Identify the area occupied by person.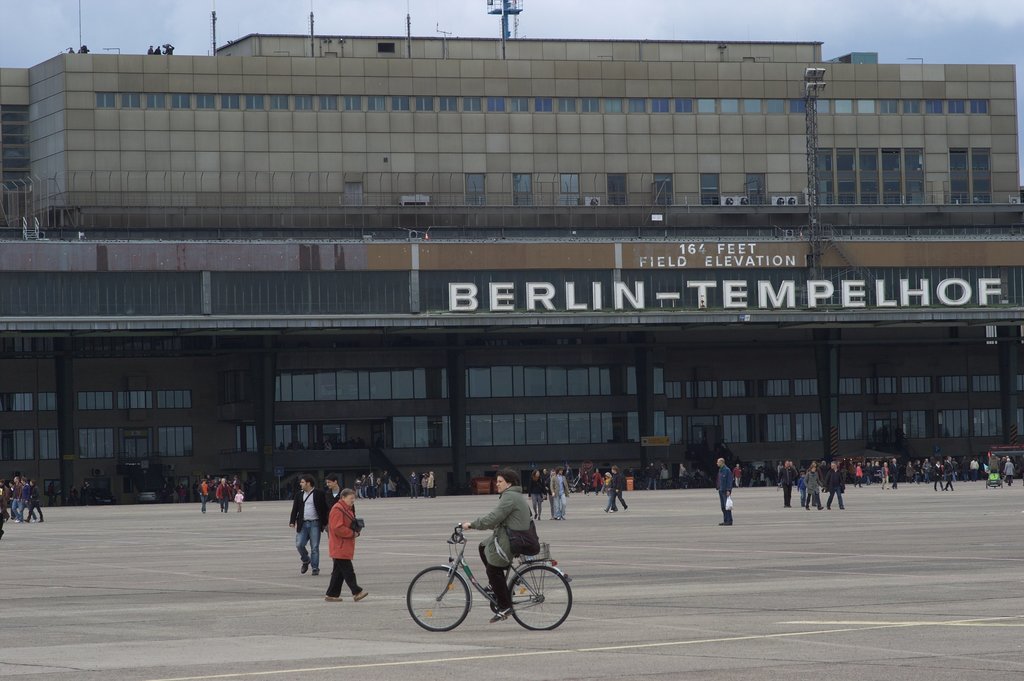
Area: (459,468,545,623).
